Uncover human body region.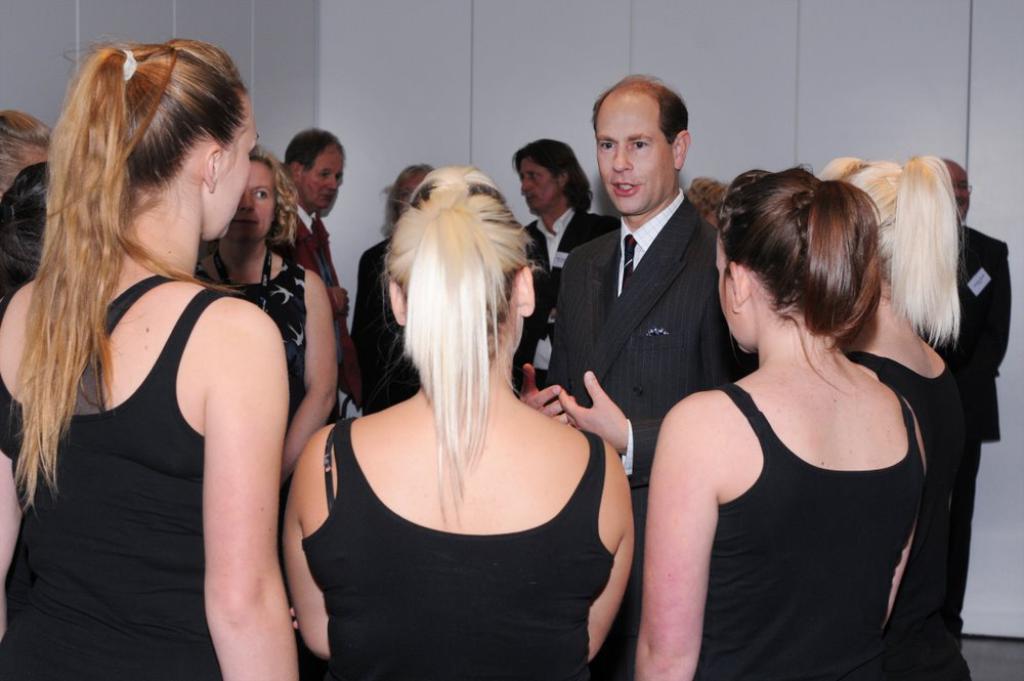
Uncovered: <bbox>931, 155, 1019, 640</bbox>.
